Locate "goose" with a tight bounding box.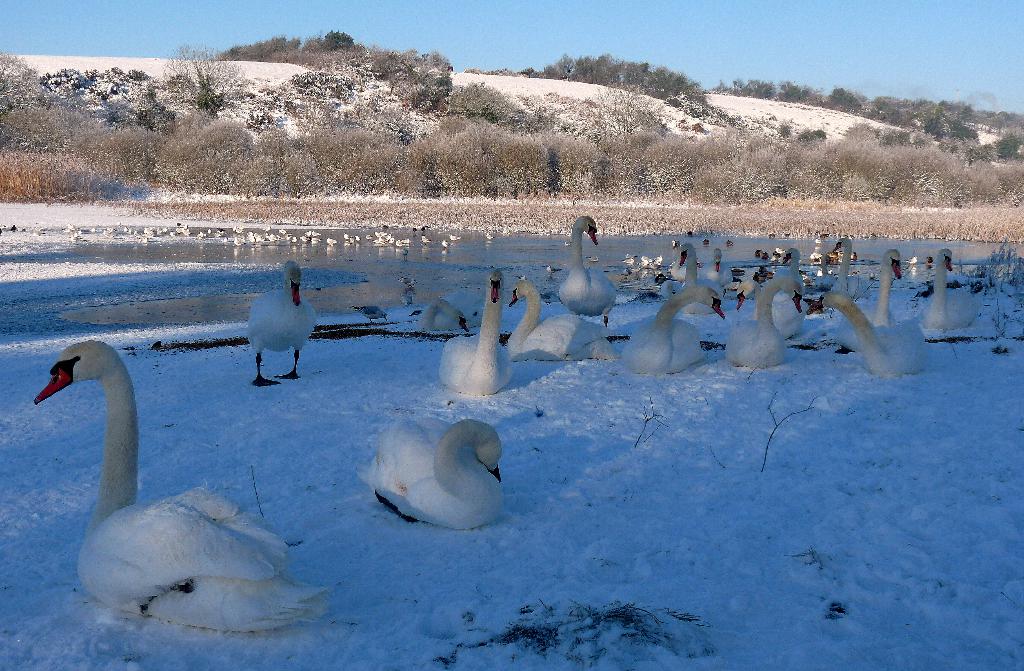
bbox=(673, 242, 719, 314).
